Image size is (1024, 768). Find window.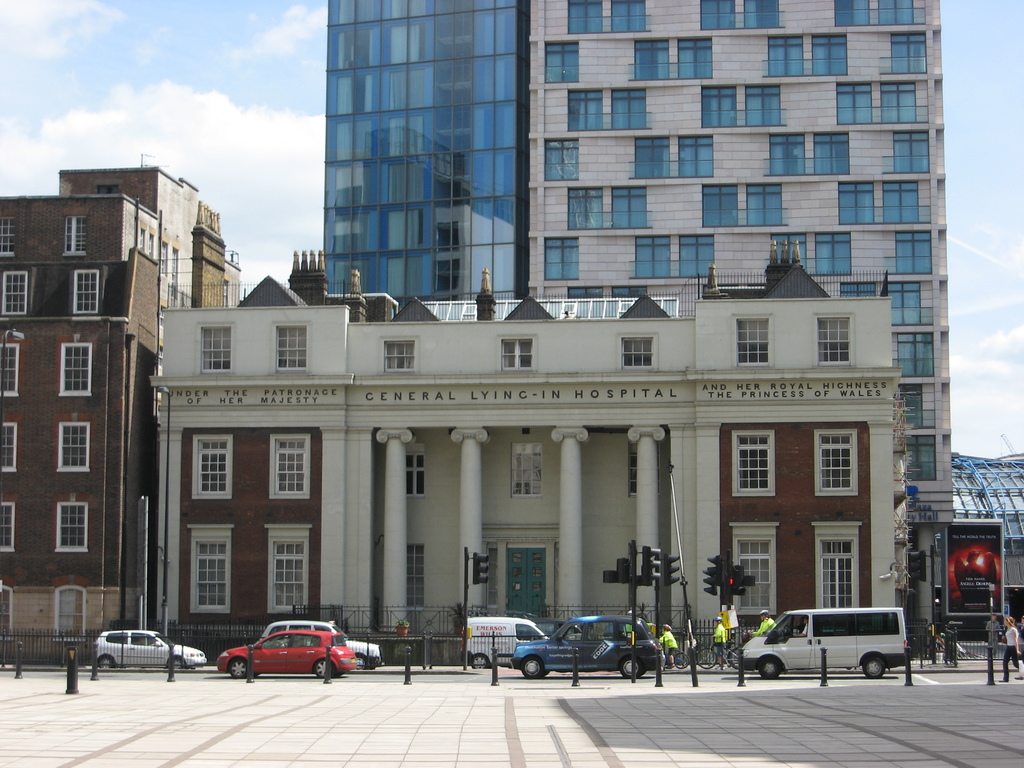
x1=880, y1=80, x2=916, y2=120.
